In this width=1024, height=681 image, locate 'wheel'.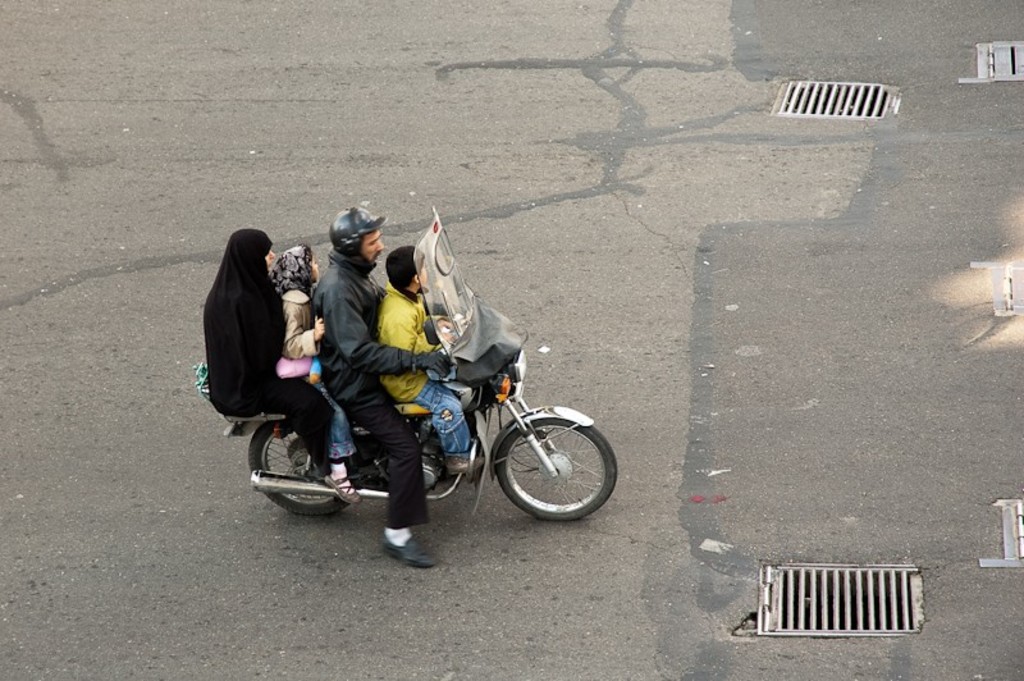
Bounding box: x1=247, y1=421, x2=348, y2=517.
